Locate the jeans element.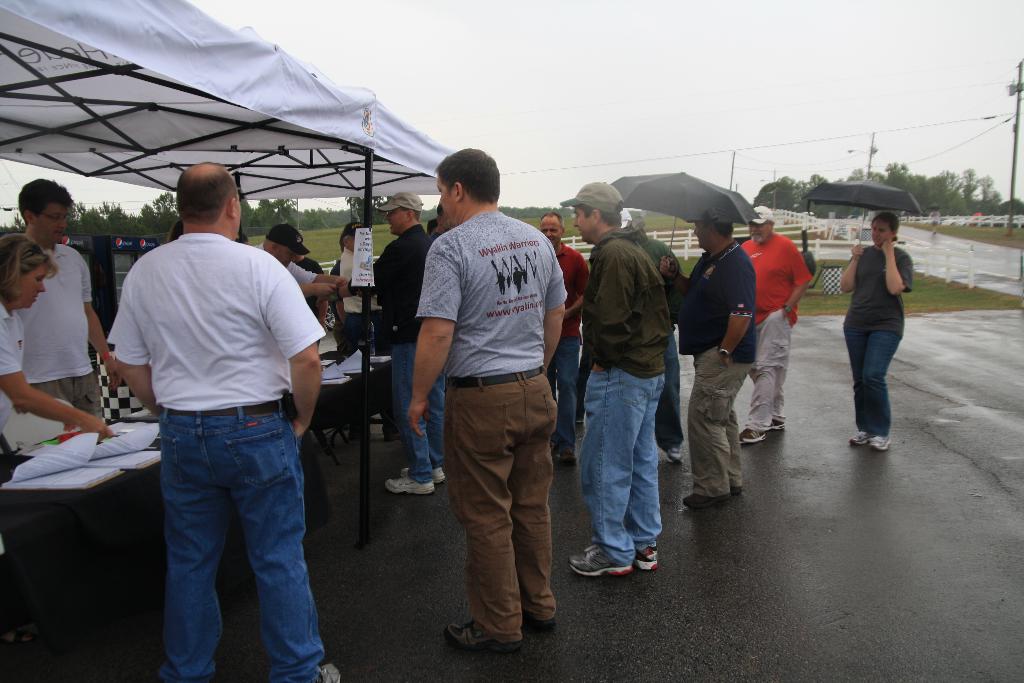
Element bbox: <box>845,325,901,436</box>.
